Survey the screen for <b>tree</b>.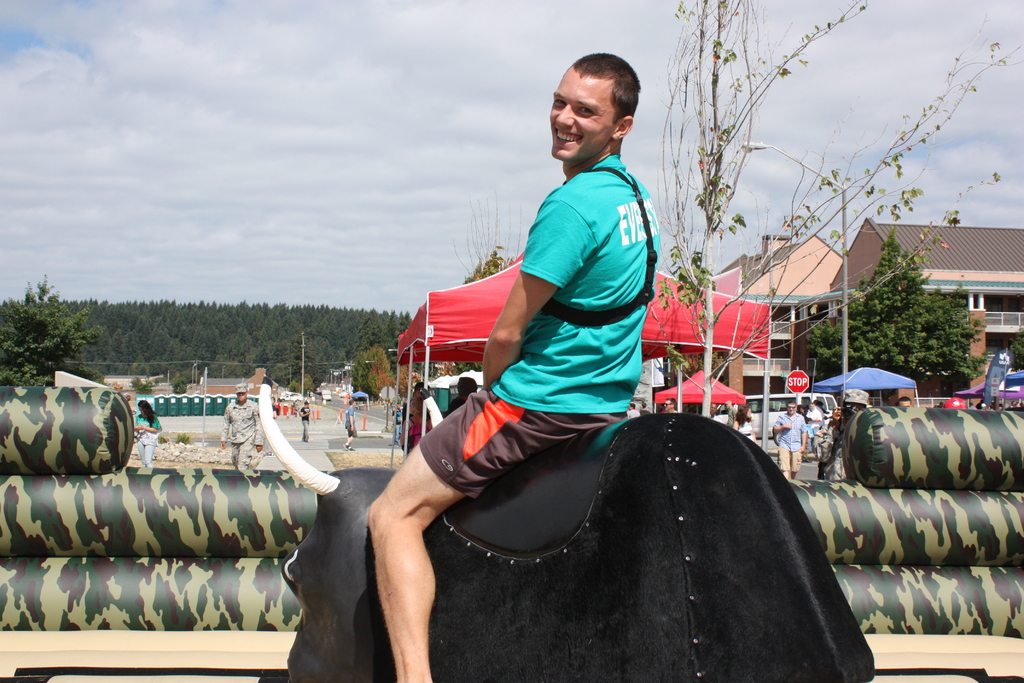
Survey found: detection(3, 272, 85, 380).
